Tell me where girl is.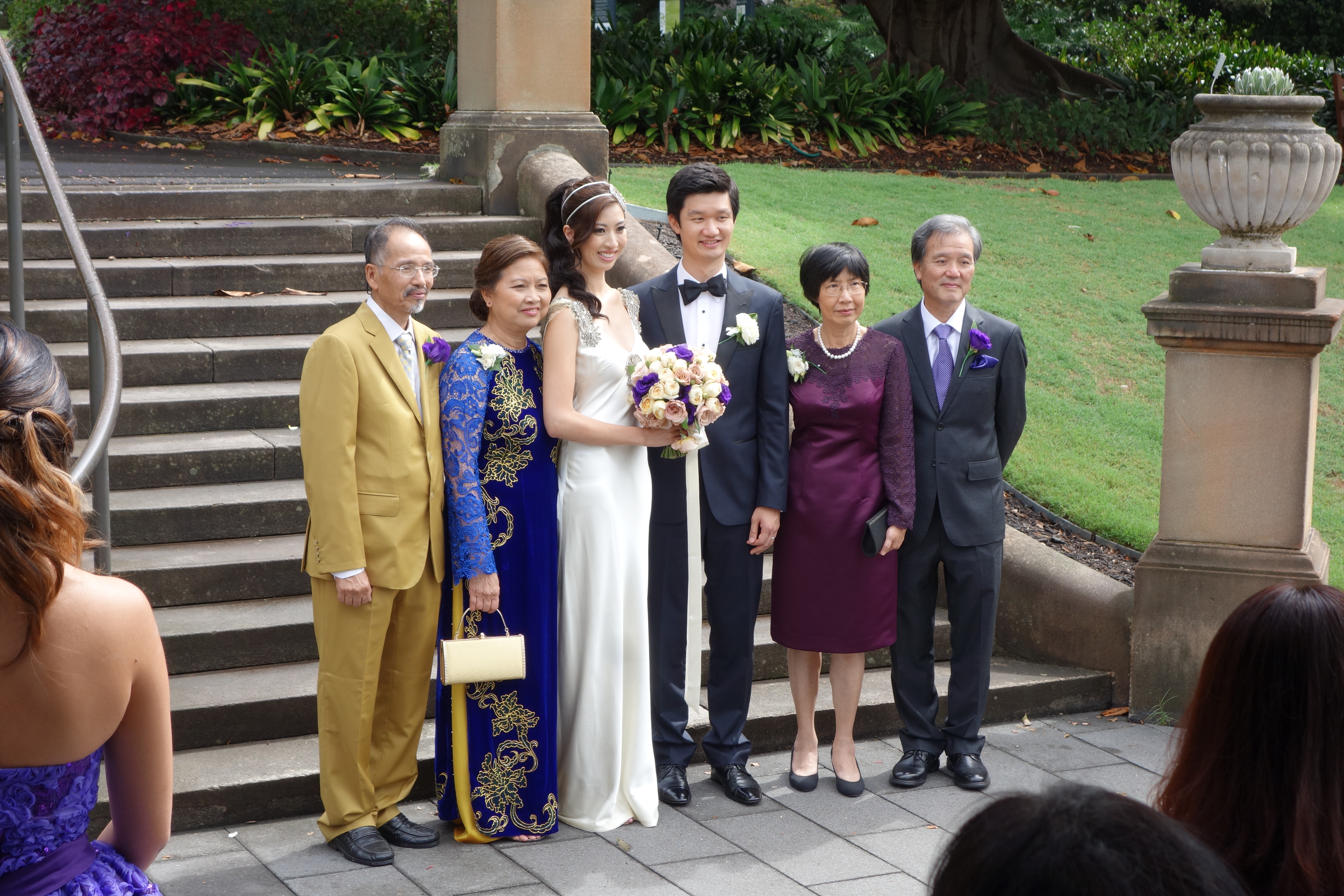
girl is at x1=194, y1=59, x2=224, y2=196.
